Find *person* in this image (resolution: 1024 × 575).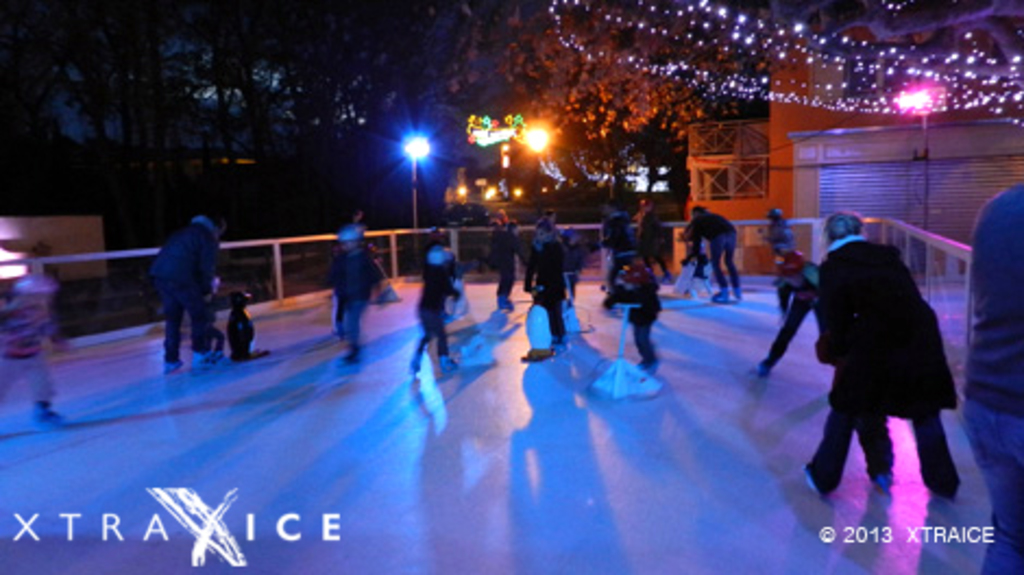
rect(488, 222, 534, 305).
